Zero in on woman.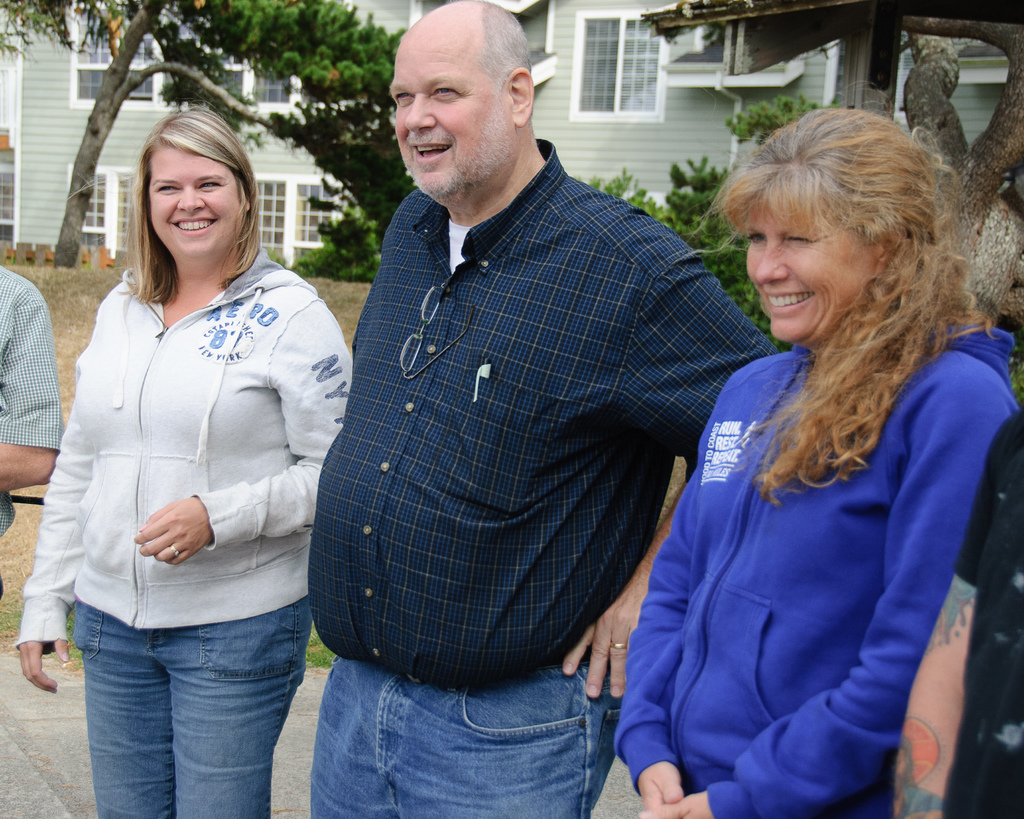
Zeroed in: [x1=612, y1=109, x2=1023, y2=818].
